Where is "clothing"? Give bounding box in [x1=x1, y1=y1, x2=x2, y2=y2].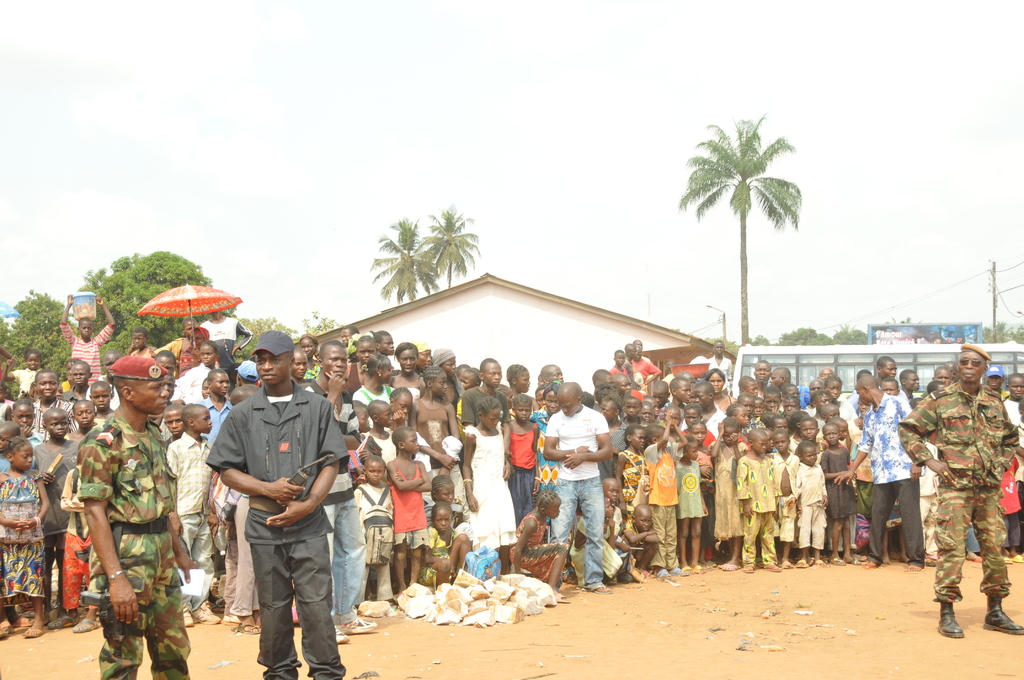
[x1=716, y1=395, x2=738, y2=407].
